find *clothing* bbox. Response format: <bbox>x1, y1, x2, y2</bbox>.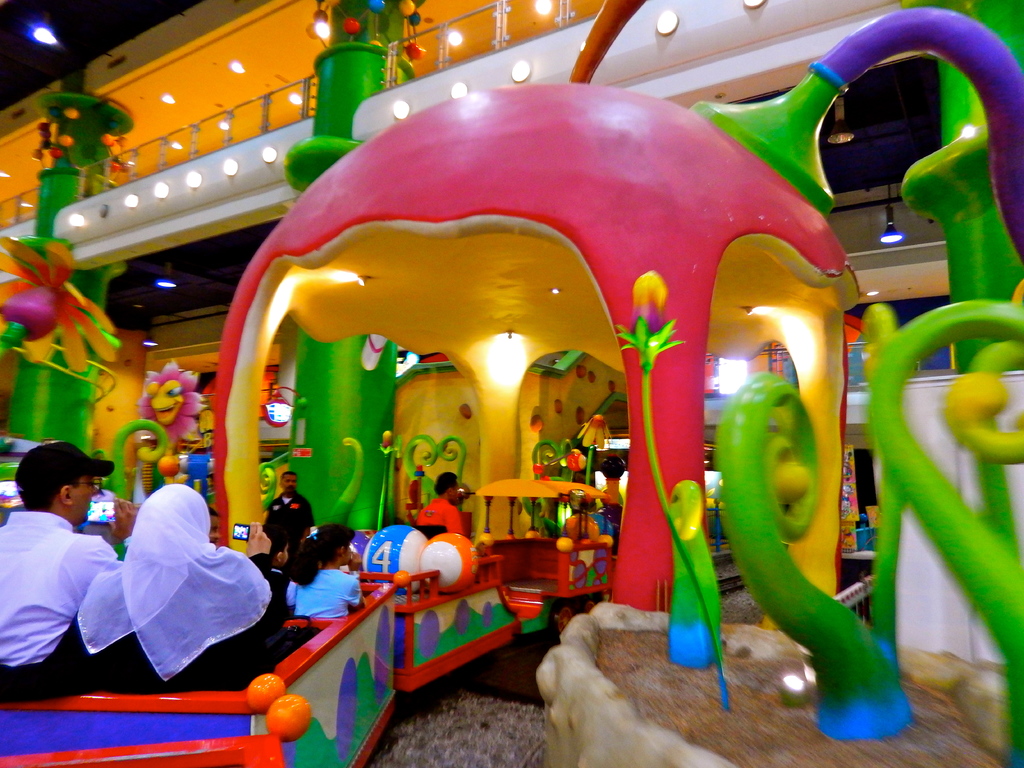
<bbox>290, 564, 367, 620</bbox>.
